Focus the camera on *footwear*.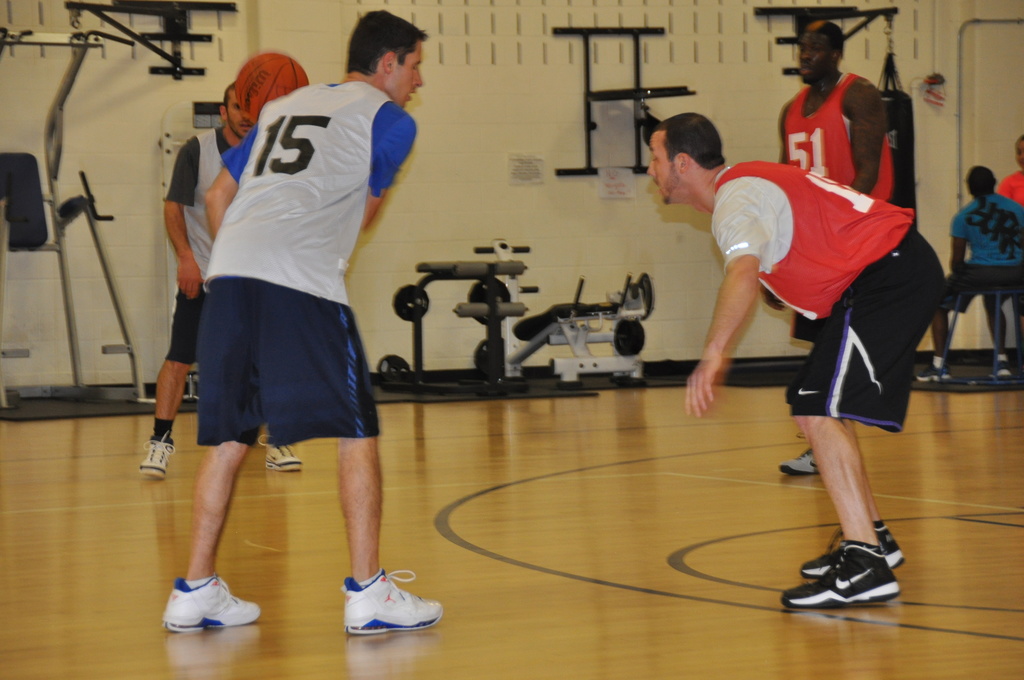
Focus region: {"x1": 258, "y1": 429, "x2": 303, "y2": 471}.
